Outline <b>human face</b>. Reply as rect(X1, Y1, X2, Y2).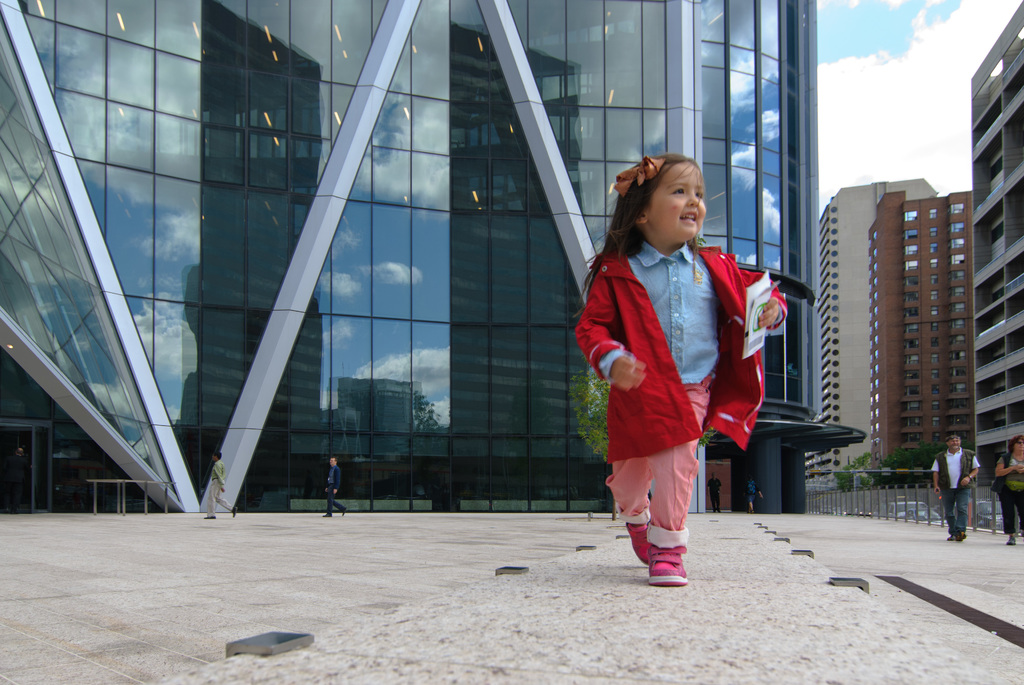
rect(210, 453, 215, 459).
